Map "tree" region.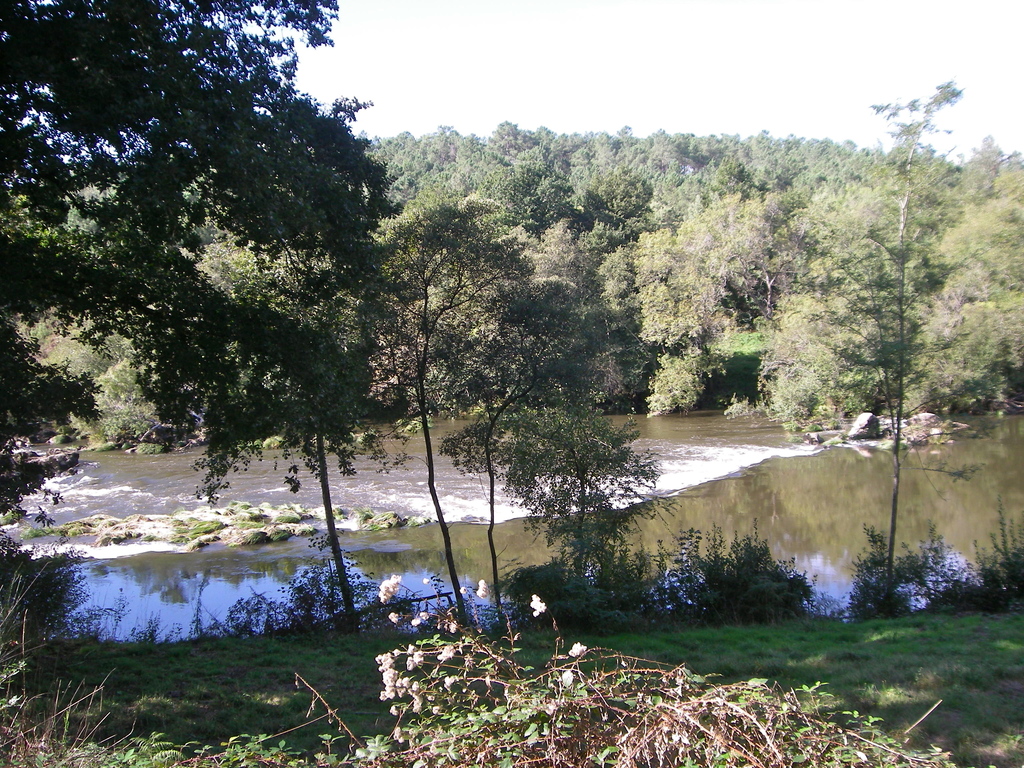
Mapped to (358, 195, 543, 643).
